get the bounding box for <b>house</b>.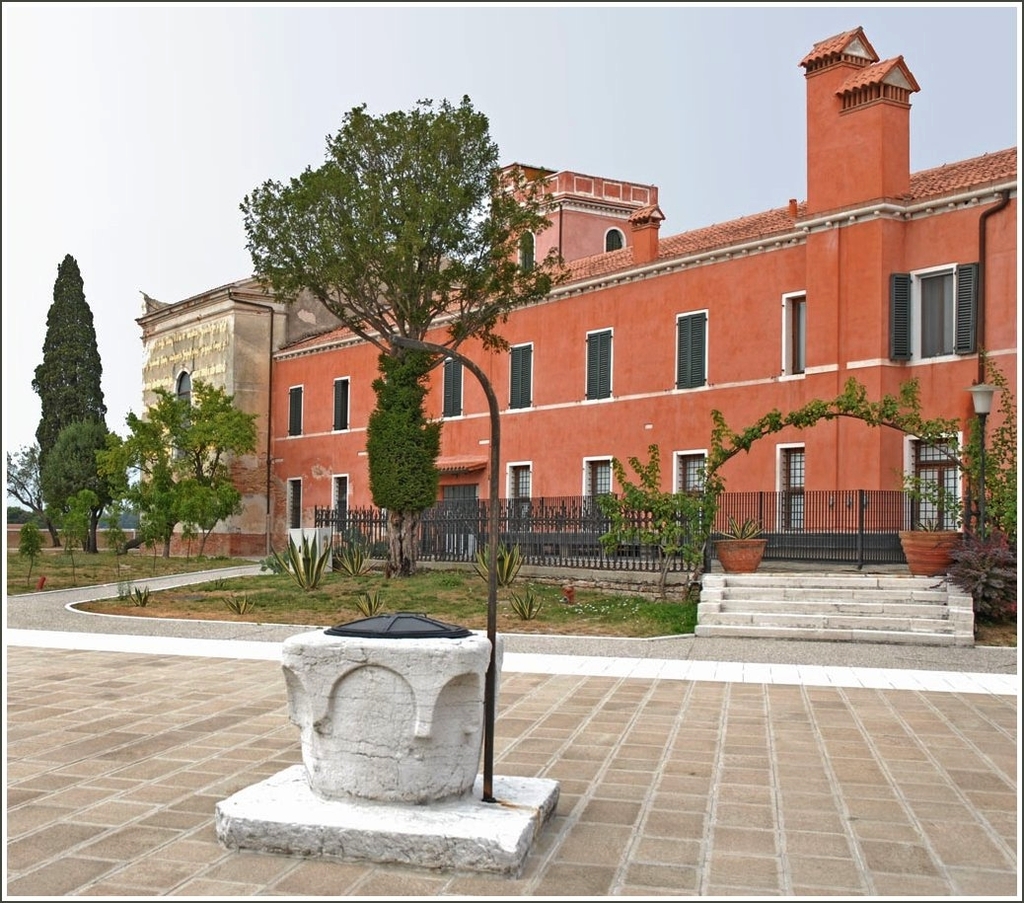
x1=486 y1=158 x2=657 y2=272.
